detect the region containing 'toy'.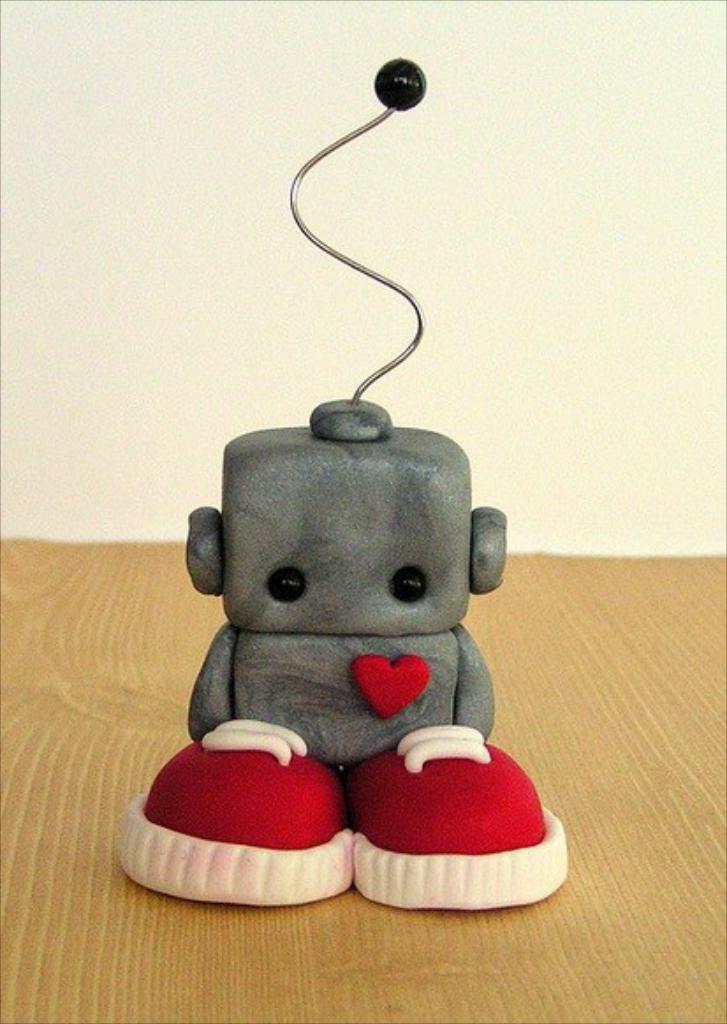
113/62/576/917.
